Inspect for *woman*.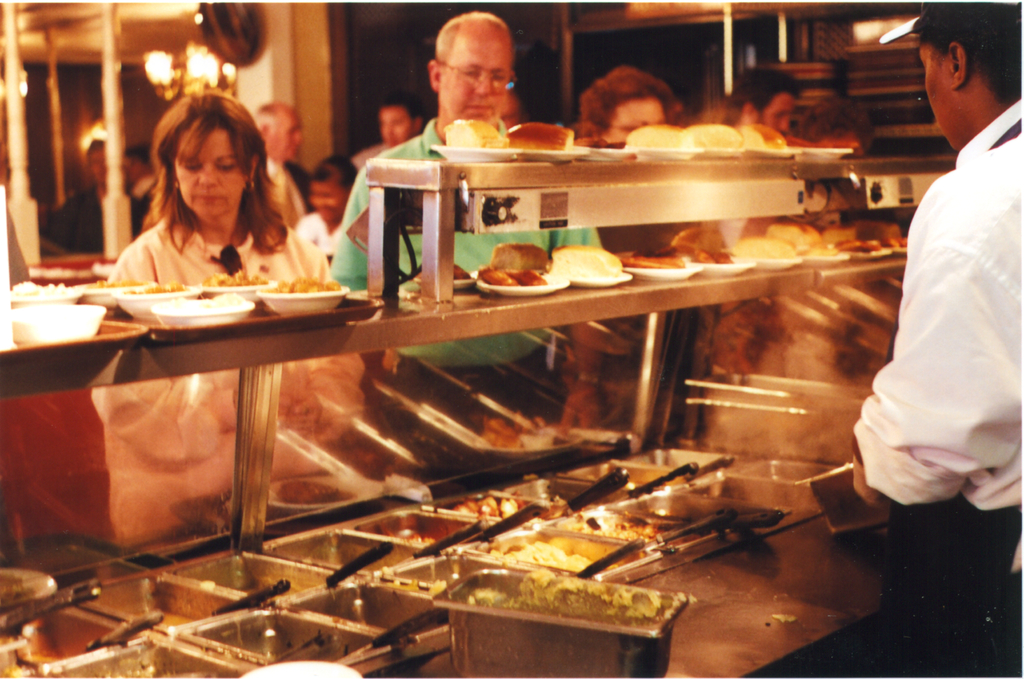
Inspection: <region>102, 95, 319, 304</region>.
